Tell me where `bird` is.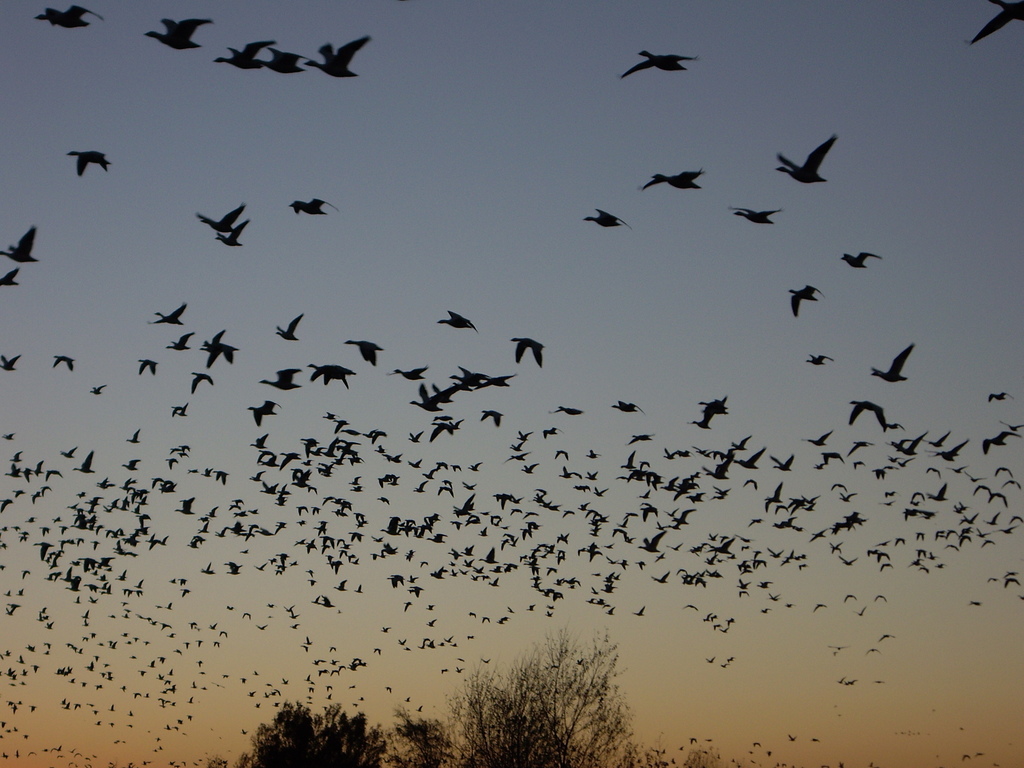
`bird` is at x1=662, y1=447, x2=675, y2=460.
